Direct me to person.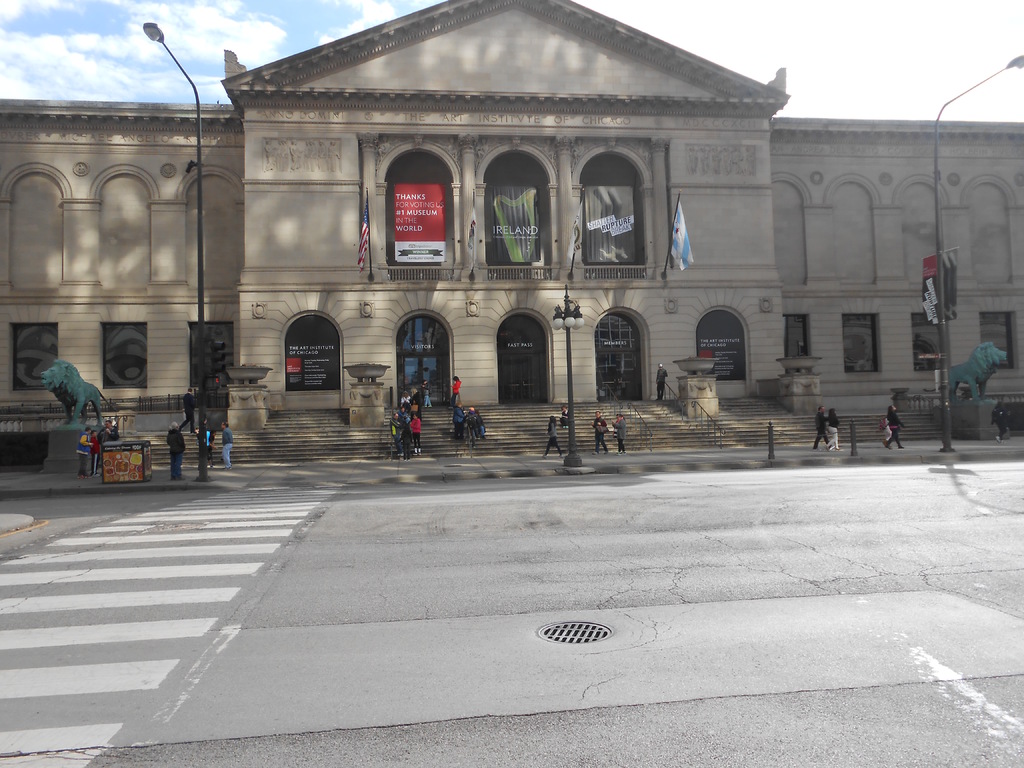
Direction: BBox(184, 389, 197, 433).
